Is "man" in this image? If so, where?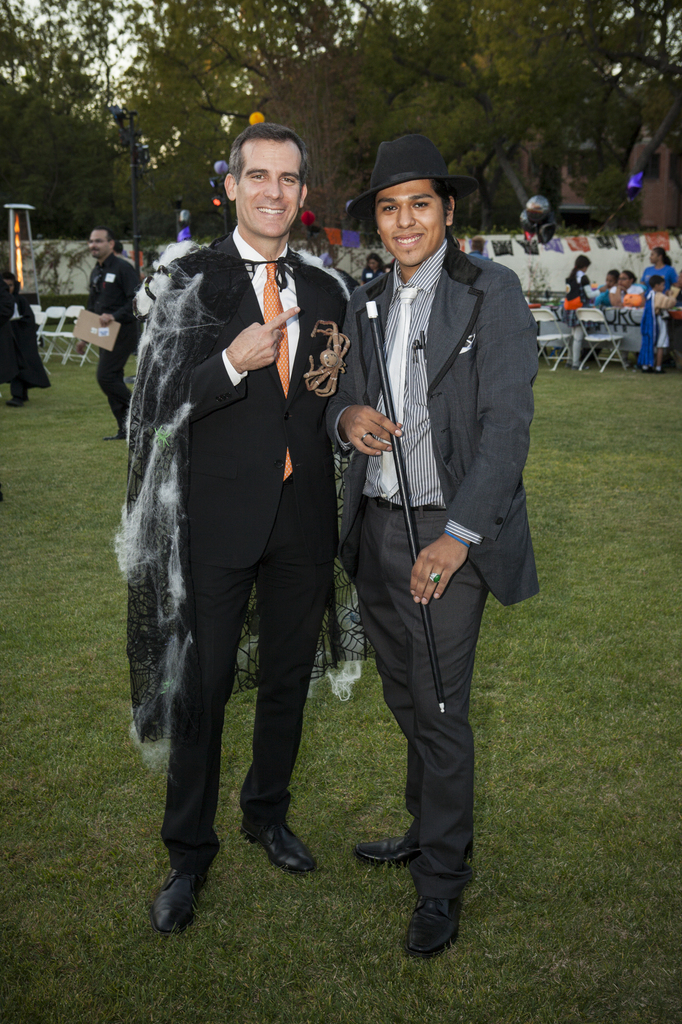
Yes, at <bbox>76, 226, 141, 442</bbox>.
